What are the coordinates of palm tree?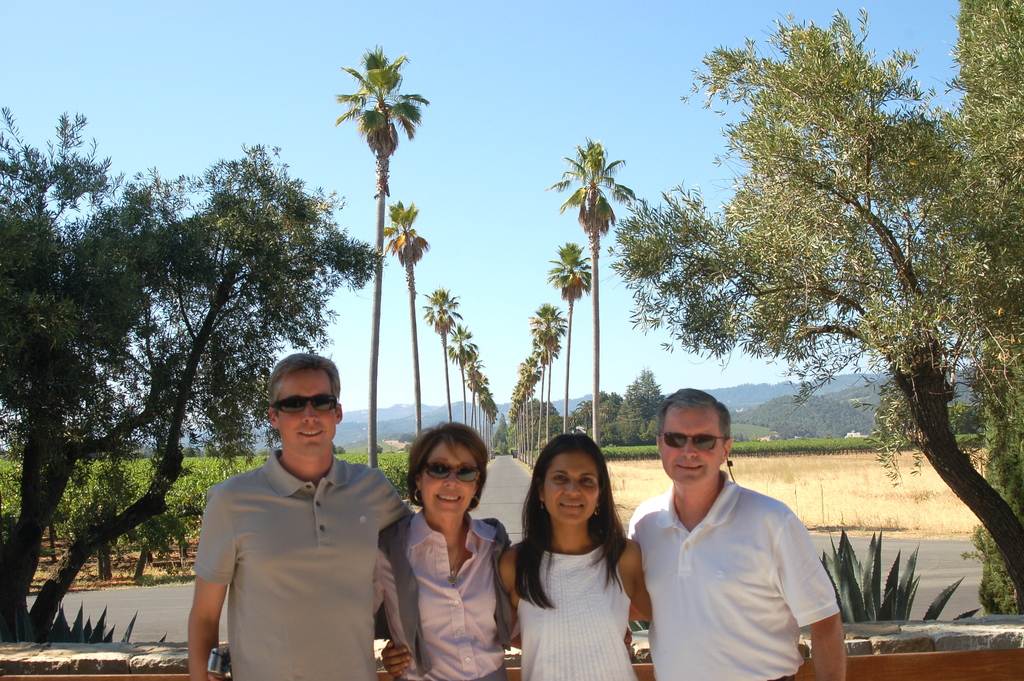
detection(515, 363, 547, 426).
